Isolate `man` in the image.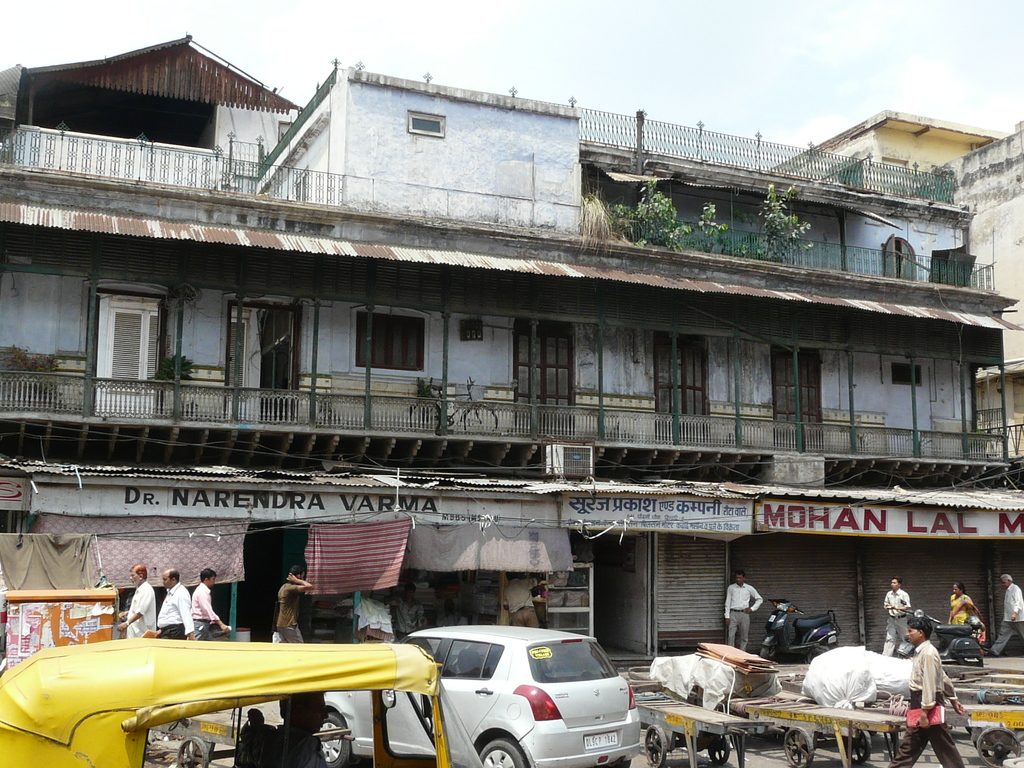
Isolated region: bbox(383, 580, 431, 639).
